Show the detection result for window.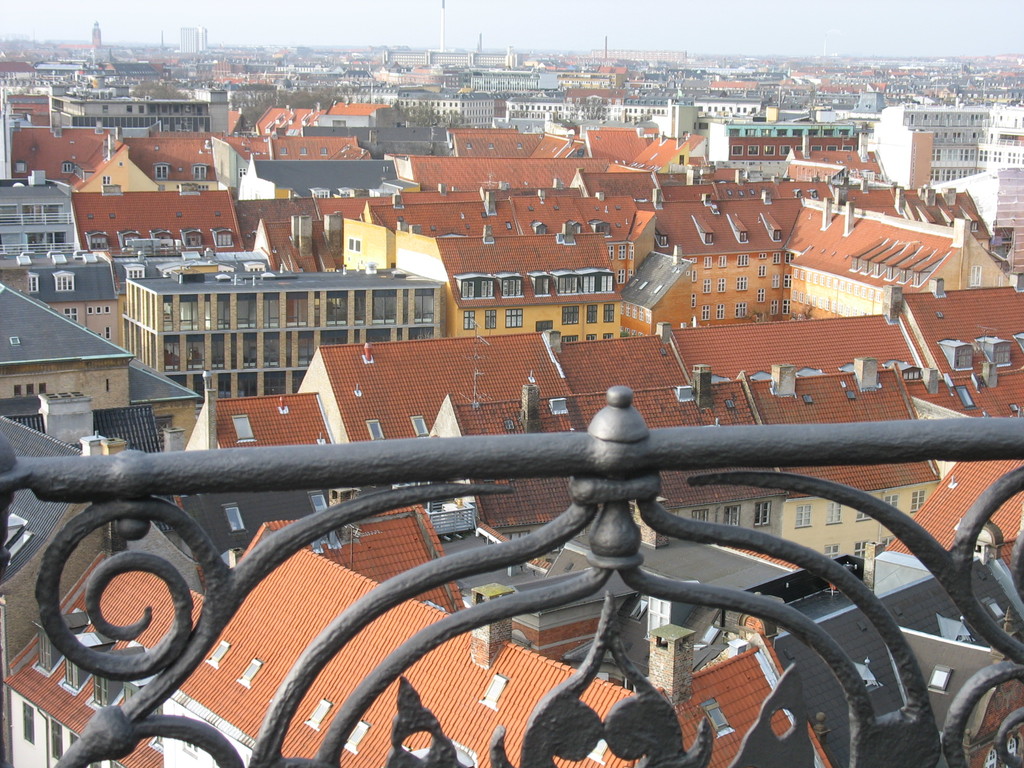
x1=704, y1=308, x2=710, y2=318.
